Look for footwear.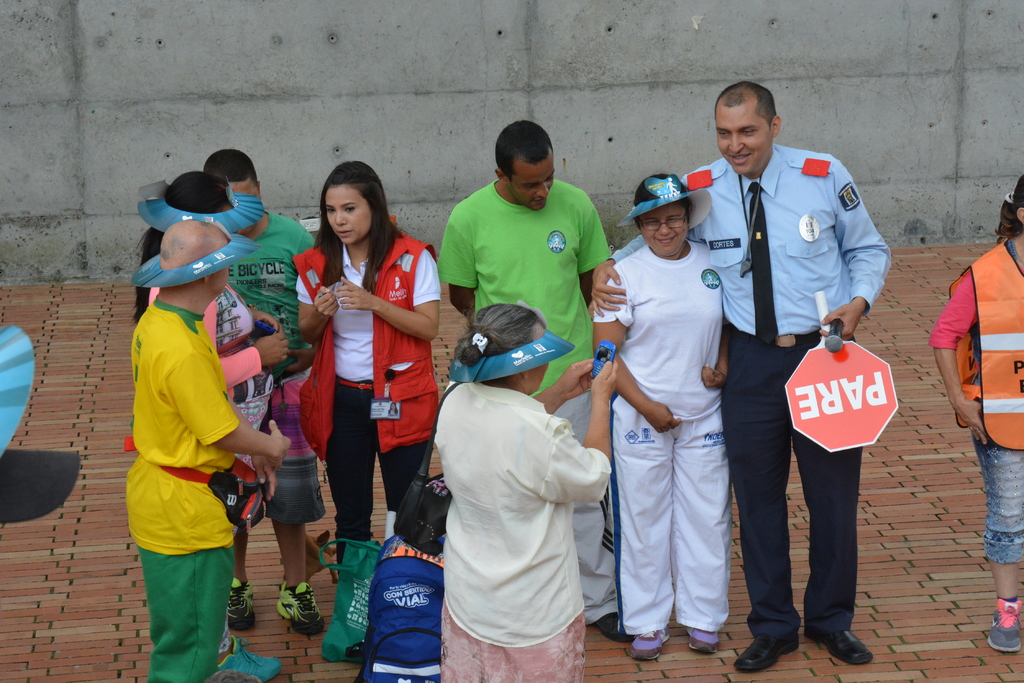
Found: pyautogui.locateOnScreen(689, 627, 721, 656).
